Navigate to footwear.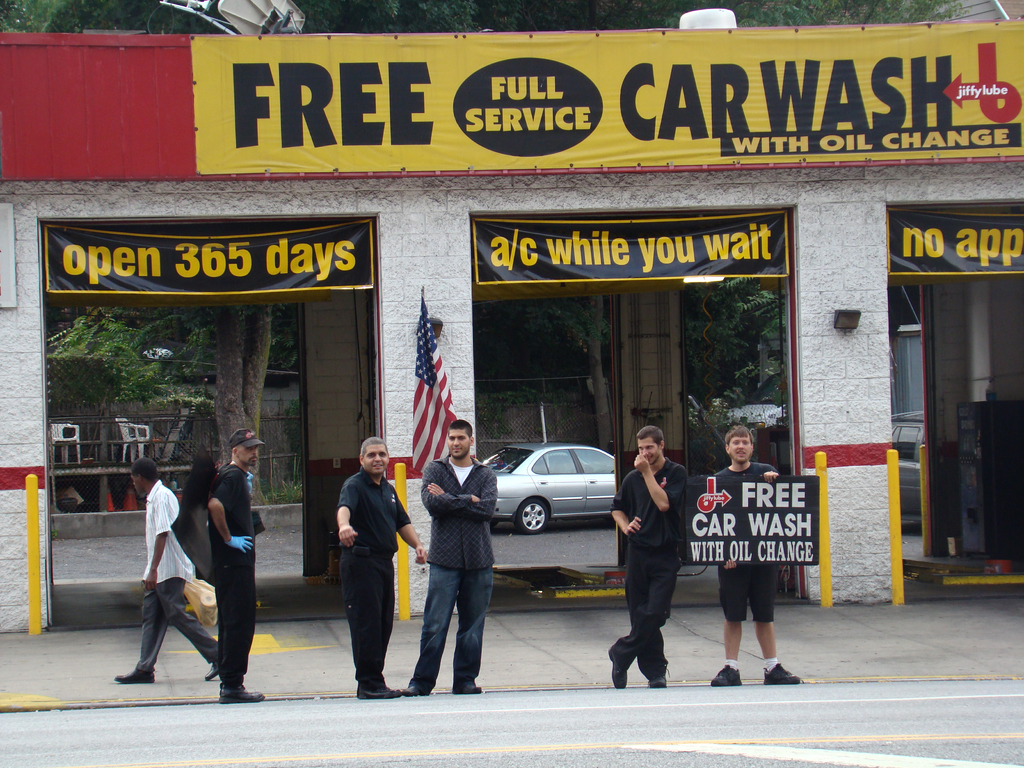
Navigation target: bbox(470, 682, 486, 694).
